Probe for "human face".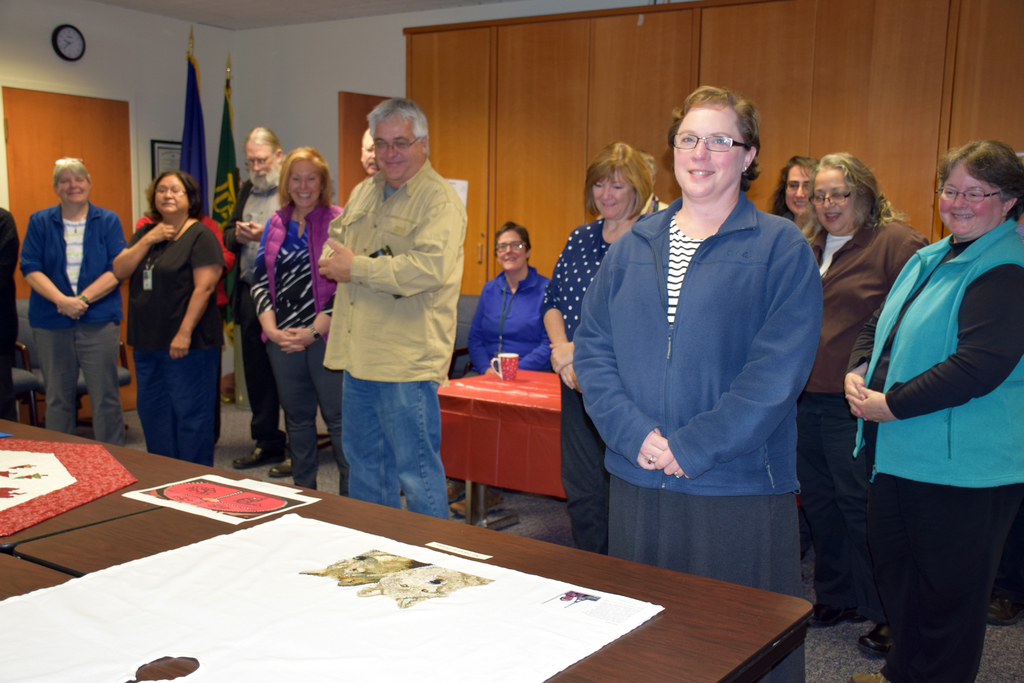
Probe result: detection(285, 157, 325, 203).
